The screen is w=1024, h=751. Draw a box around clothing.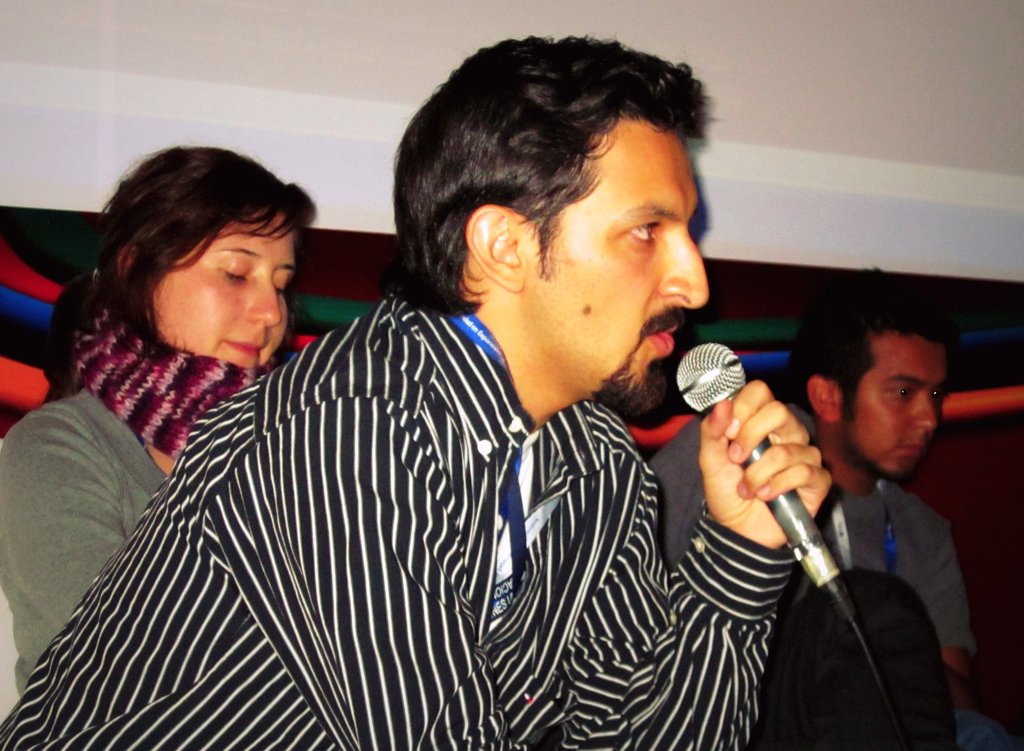
{"x1": 79, "y1": 199, "x2": 804, "y2": 750}.
